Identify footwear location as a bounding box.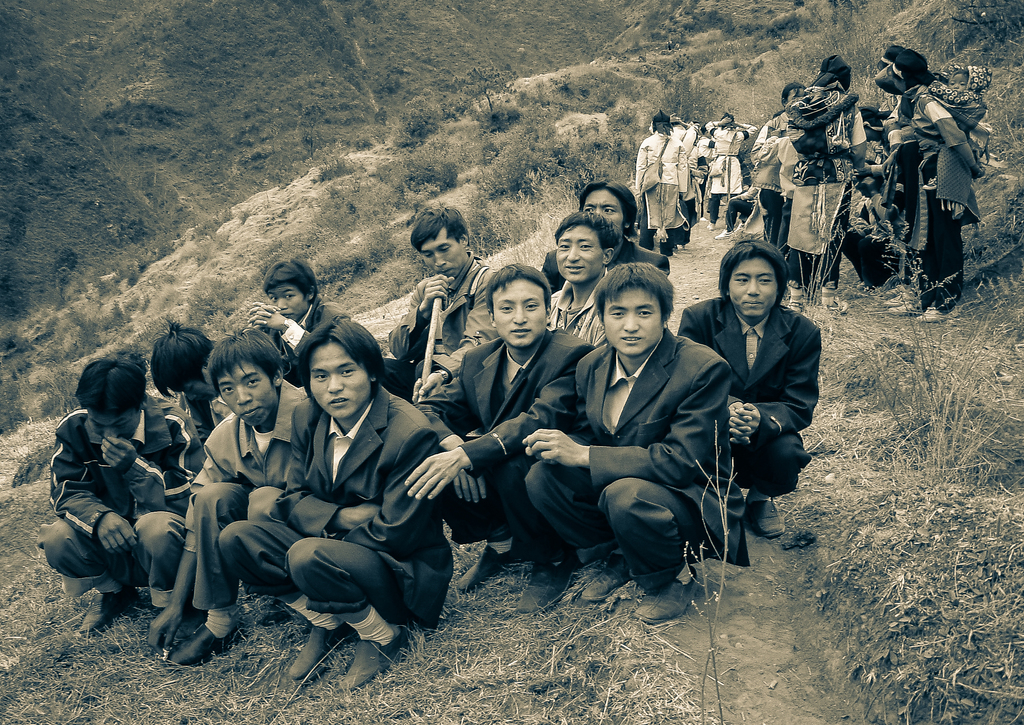
(818, 281, 843, 314).
